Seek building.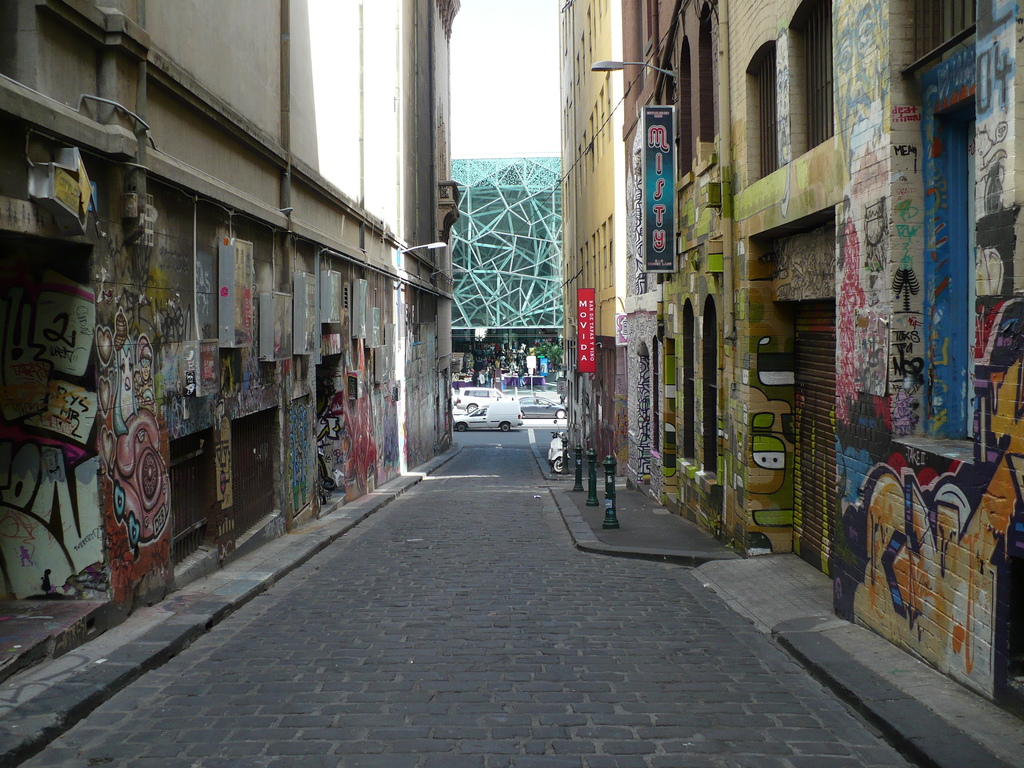
detection(0, 0, 459, 678).
